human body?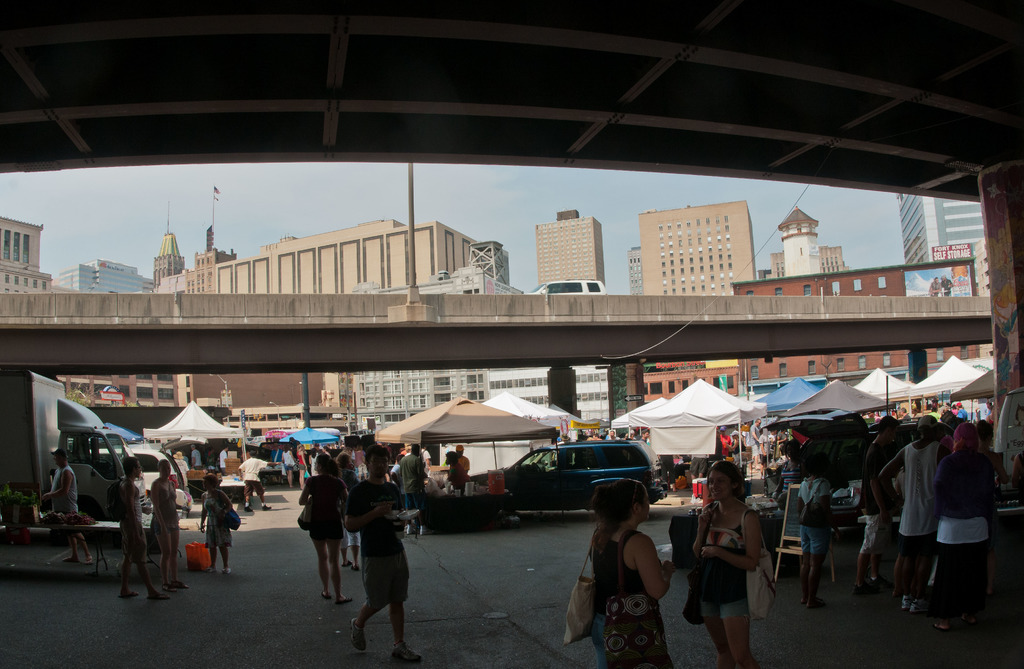
592/434/598/438
